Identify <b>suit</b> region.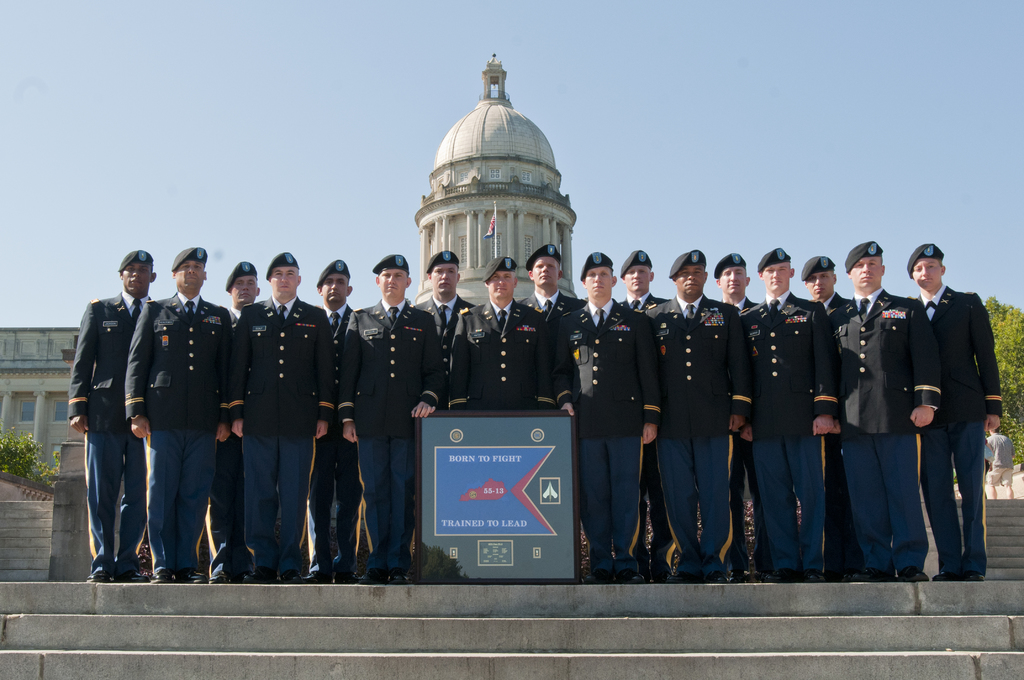
Region: Rect(451, 298, 575, 411).
